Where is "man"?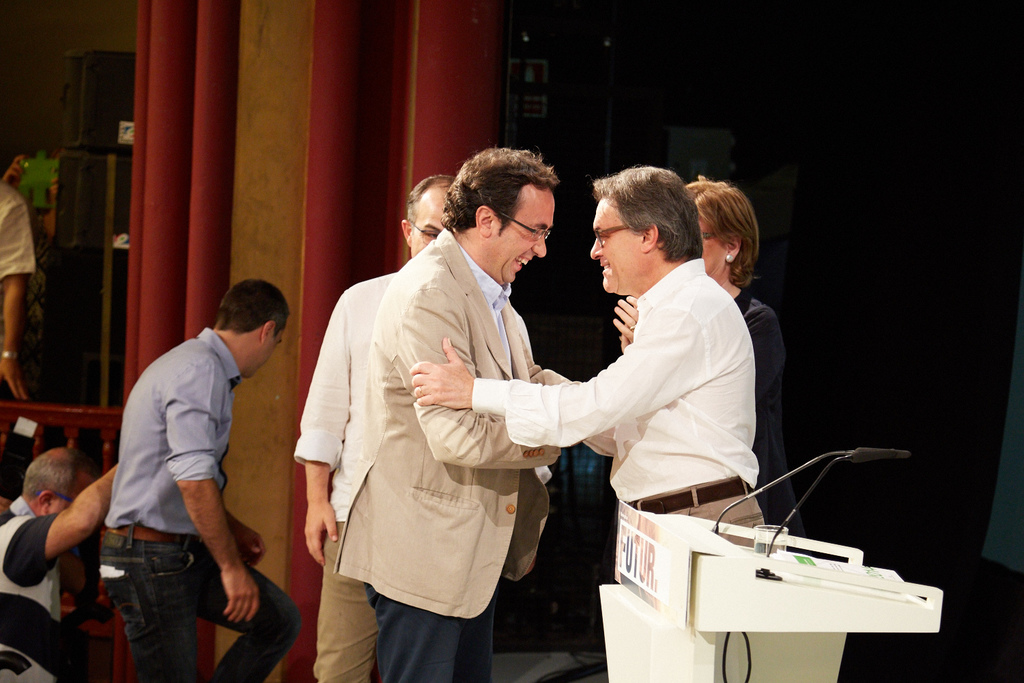
crop(0, 449, 118, 682).
